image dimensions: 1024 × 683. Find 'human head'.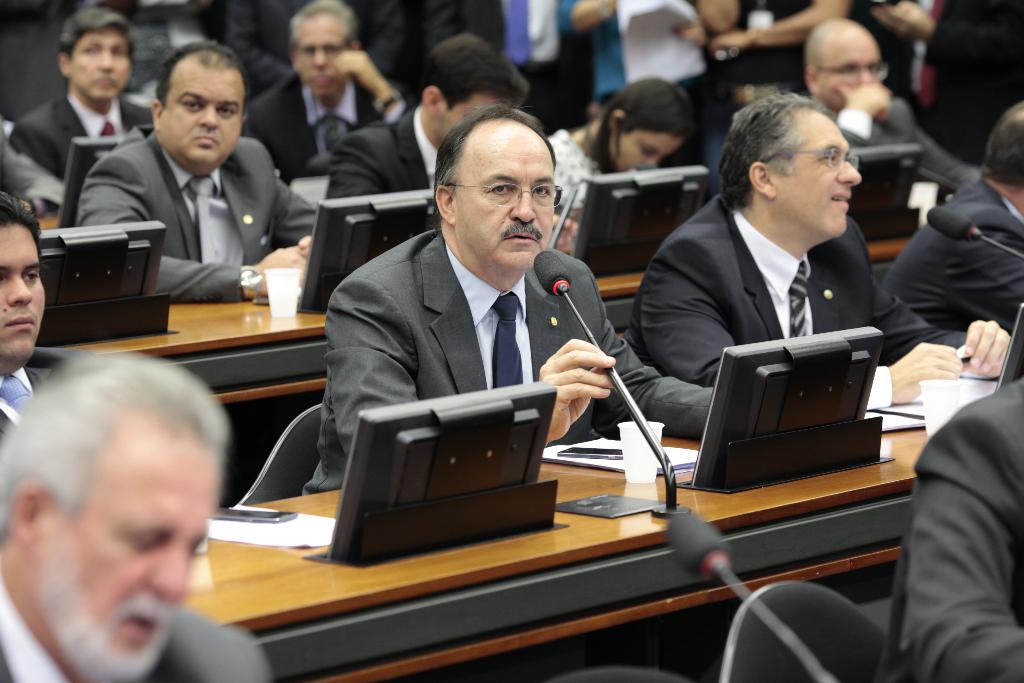
detection(0, 193, 47, 372).
